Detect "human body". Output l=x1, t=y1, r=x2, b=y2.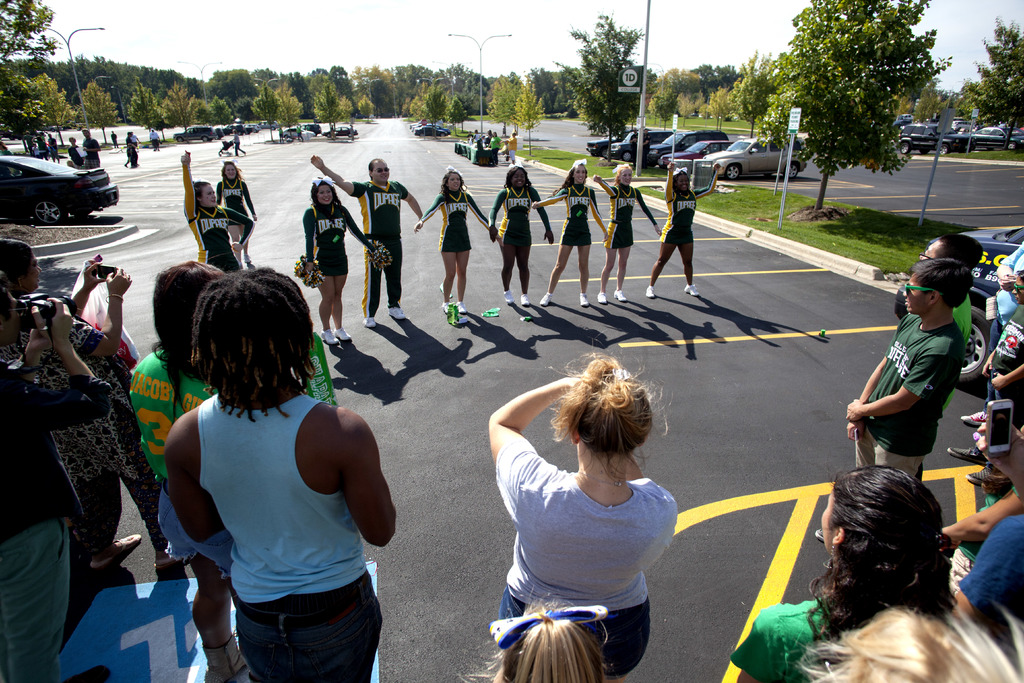
l=294, t=206, r=383, b=347.
